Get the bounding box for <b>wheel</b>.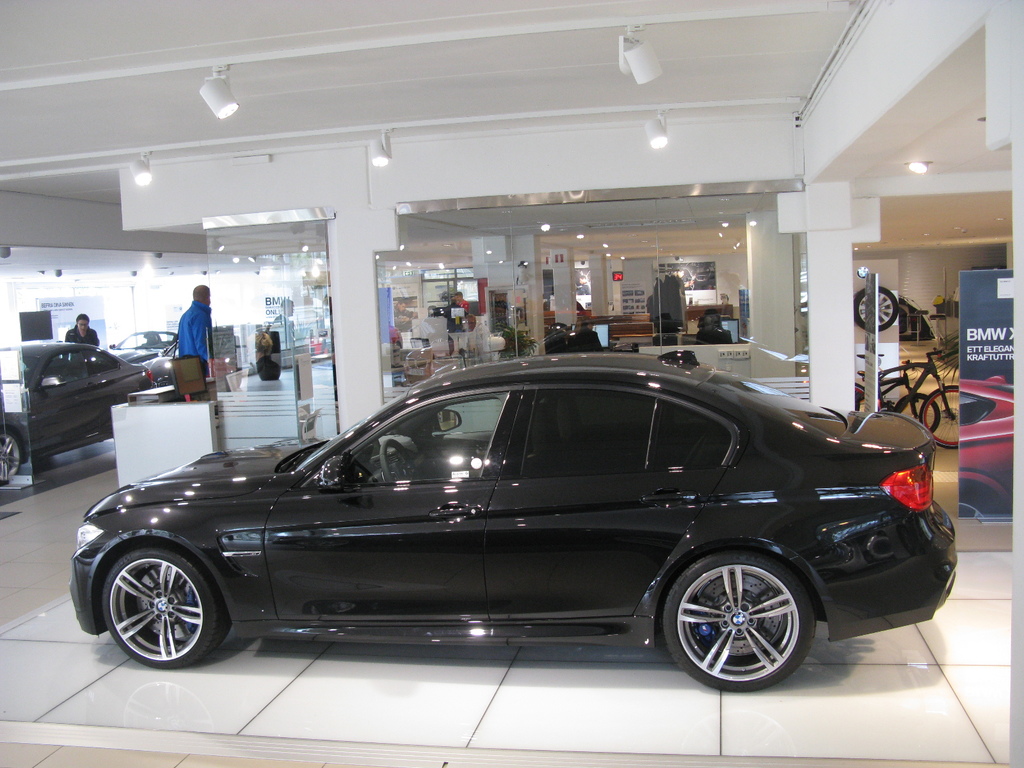
99/547/211/671.
